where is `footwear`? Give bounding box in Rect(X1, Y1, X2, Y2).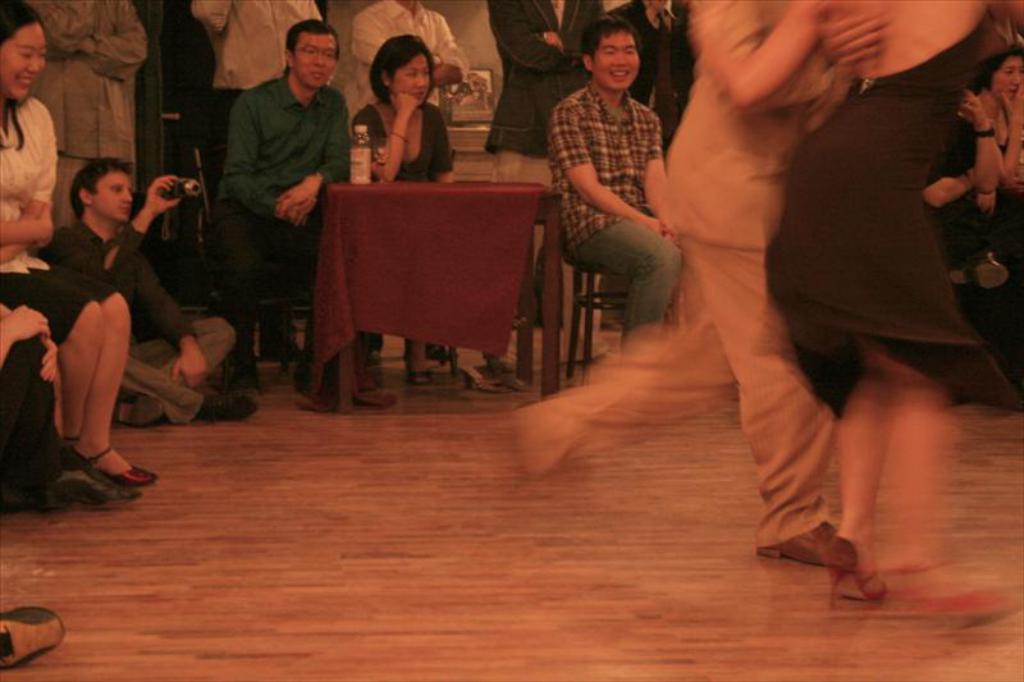
Rect(284, 326, 302, 357).
